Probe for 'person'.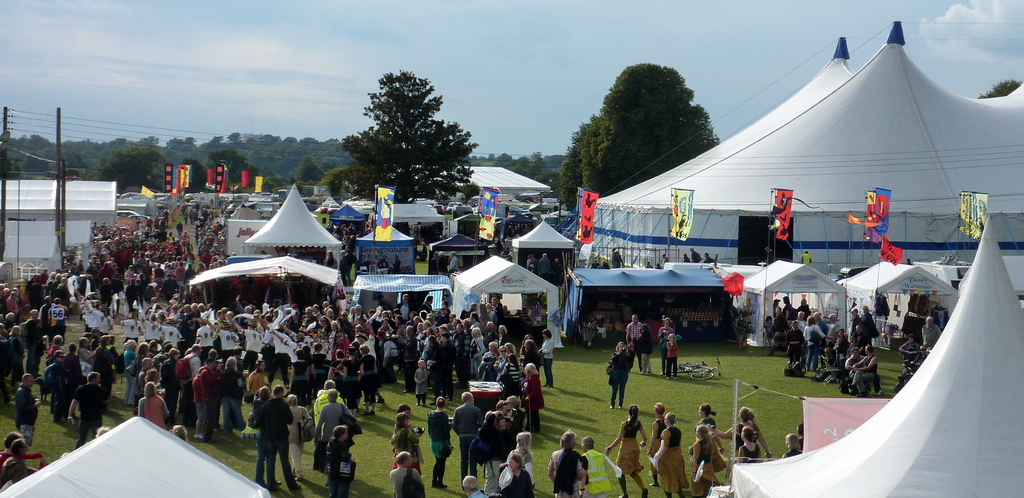
Probe result: detection(579, 435, 618, 497).
